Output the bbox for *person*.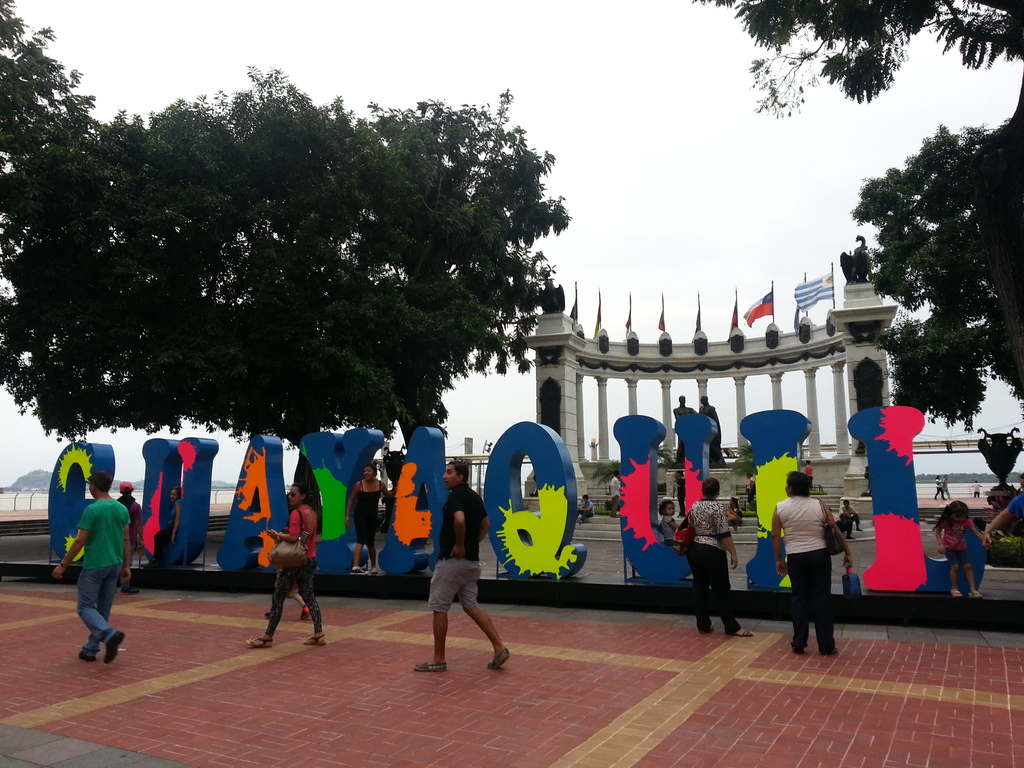
x1=943, y1=474, x2=953, y2=491.
